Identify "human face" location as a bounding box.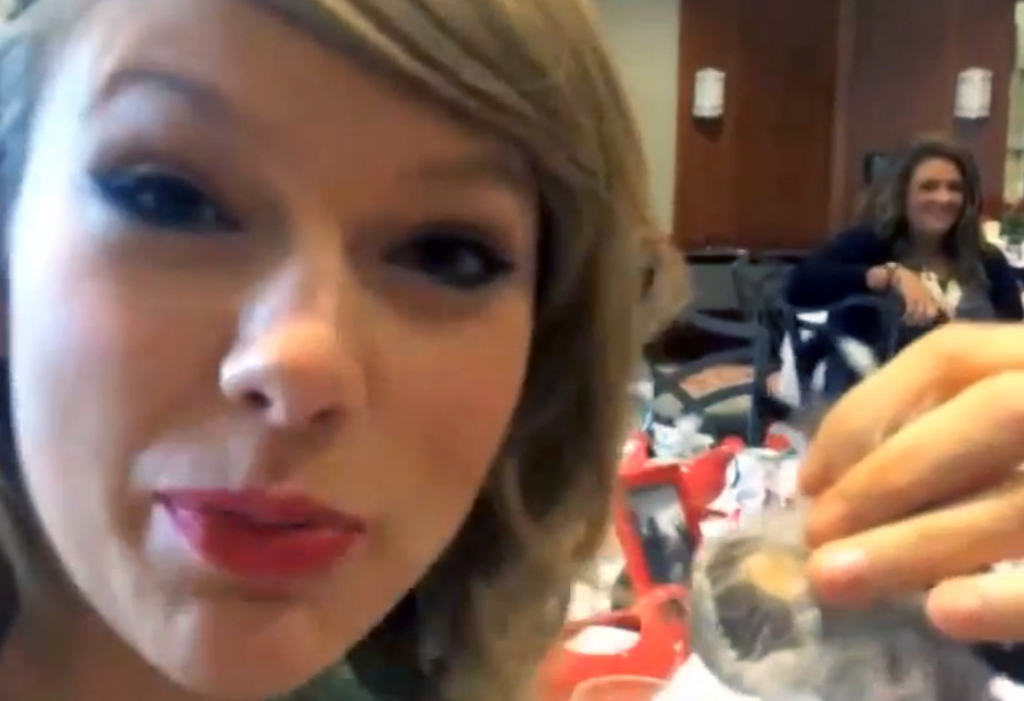
905/159/963/236.
